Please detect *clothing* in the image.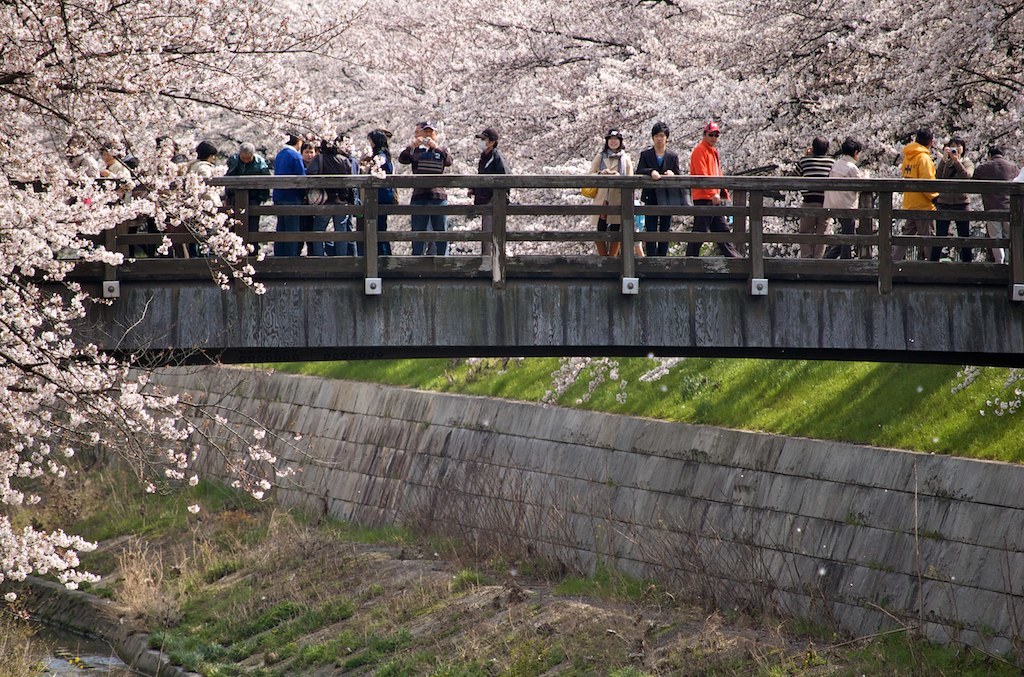
{"left": 629, "top": 202, "right": 646, "bottom": 245}.
